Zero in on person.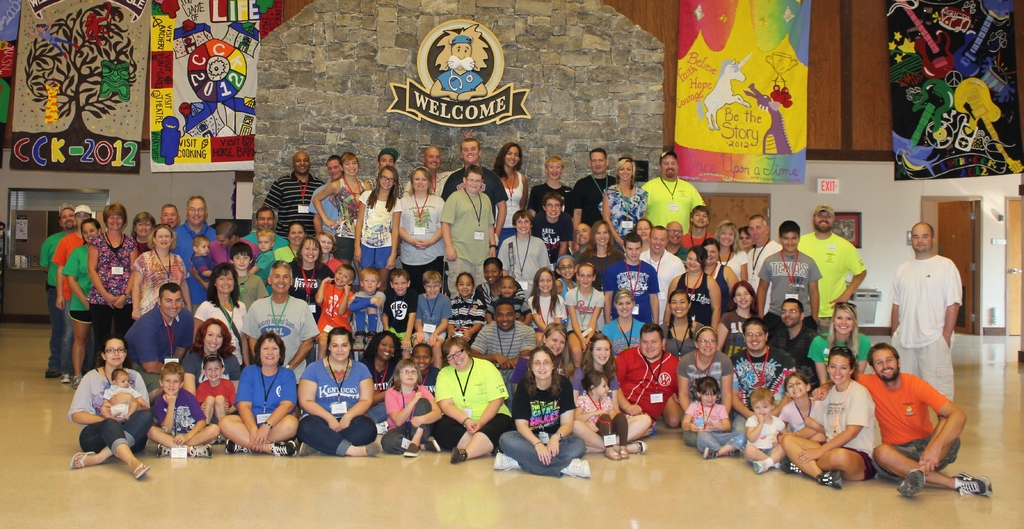
Zeroed in: select_region(71, 332, 143, 476).
